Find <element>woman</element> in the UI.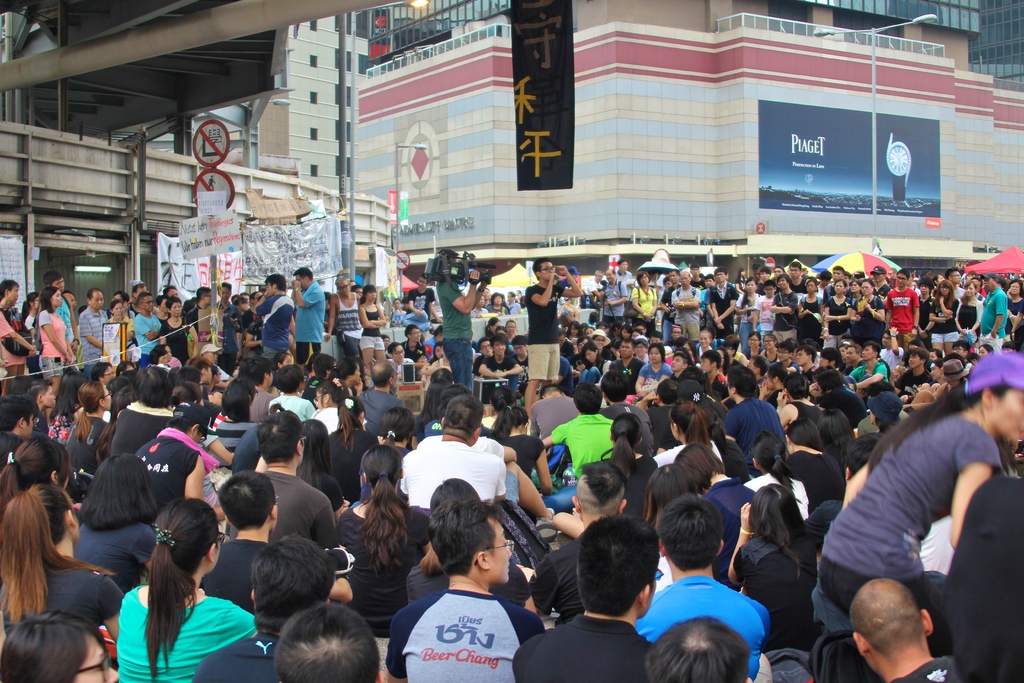
UI element at bbox=[735, 277, 765, 352].
